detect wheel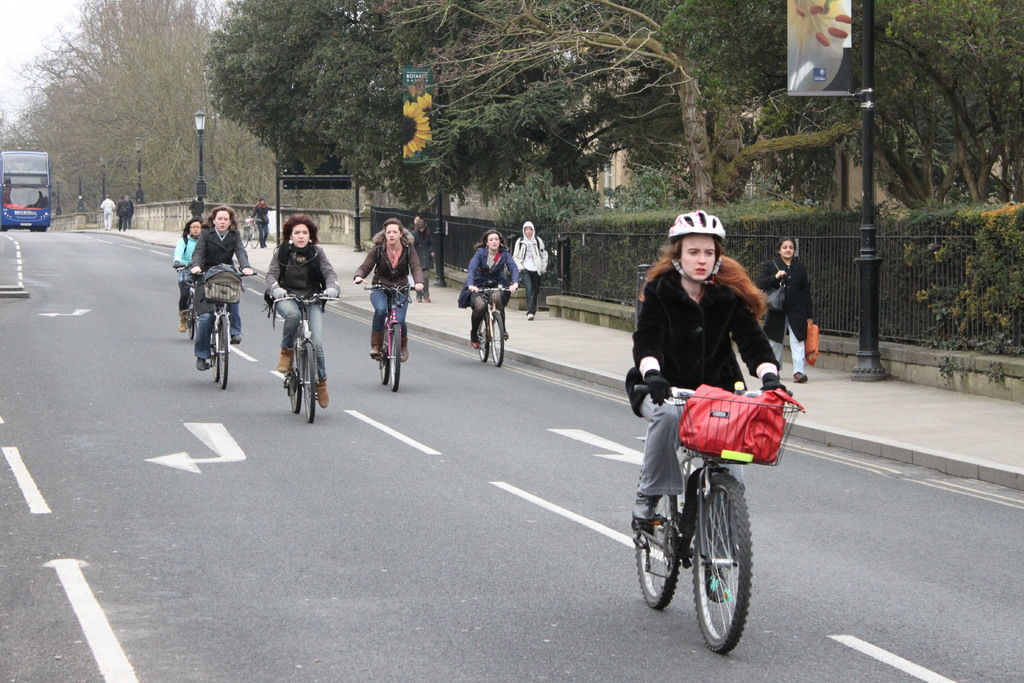
[240,229,248,247]
